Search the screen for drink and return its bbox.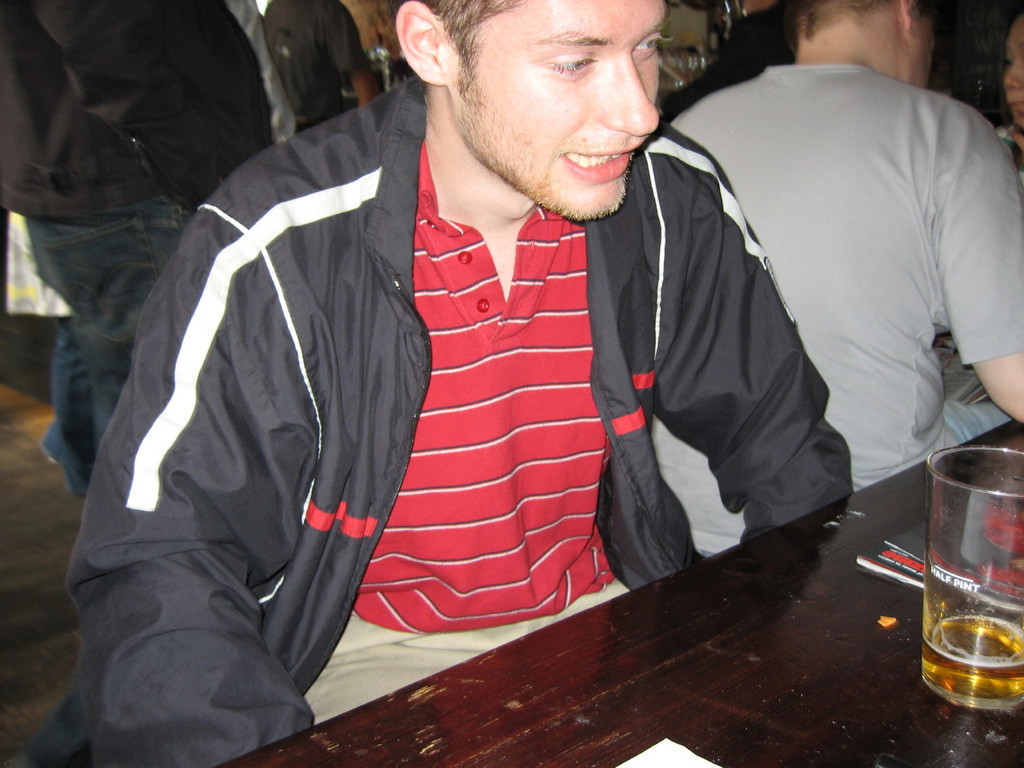
Found: 920,614,1023,708.
